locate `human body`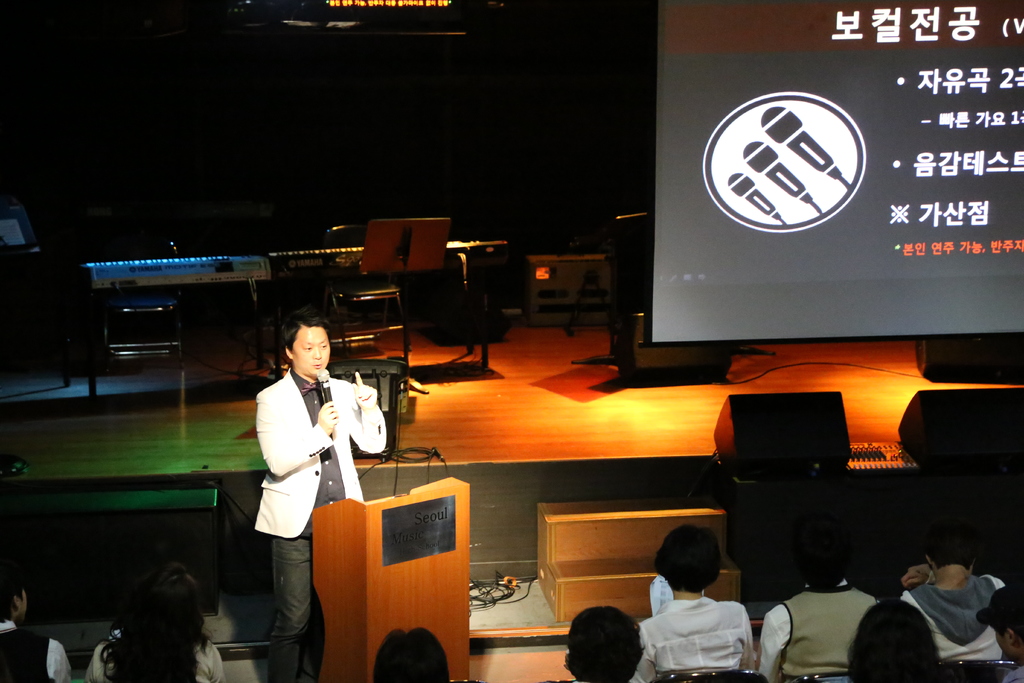
{"left": 371, "top": 627, "right": 448, "bottom": 679}
